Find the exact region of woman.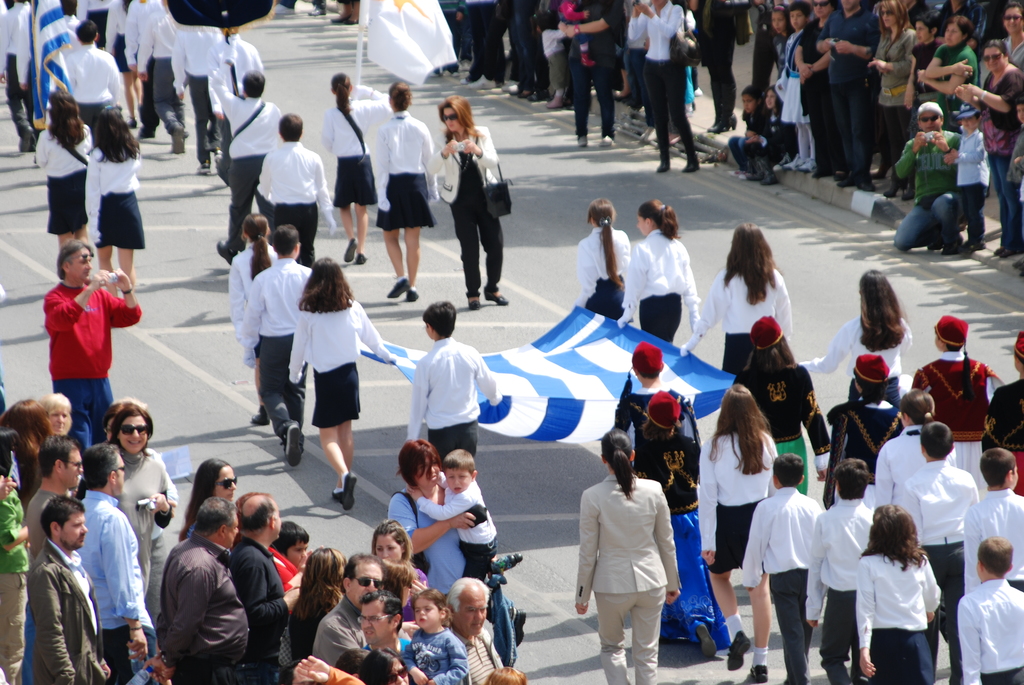
Exact region: [x1=950, y1=34, x2=1023, y2=263].
